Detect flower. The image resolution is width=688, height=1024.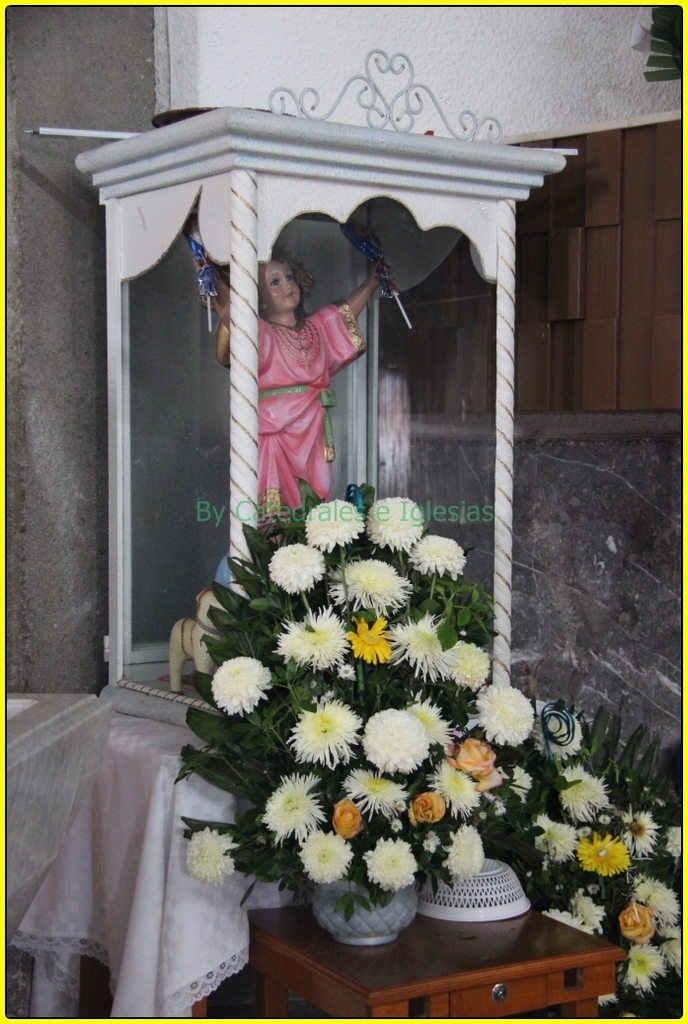
406,698,462,748.
